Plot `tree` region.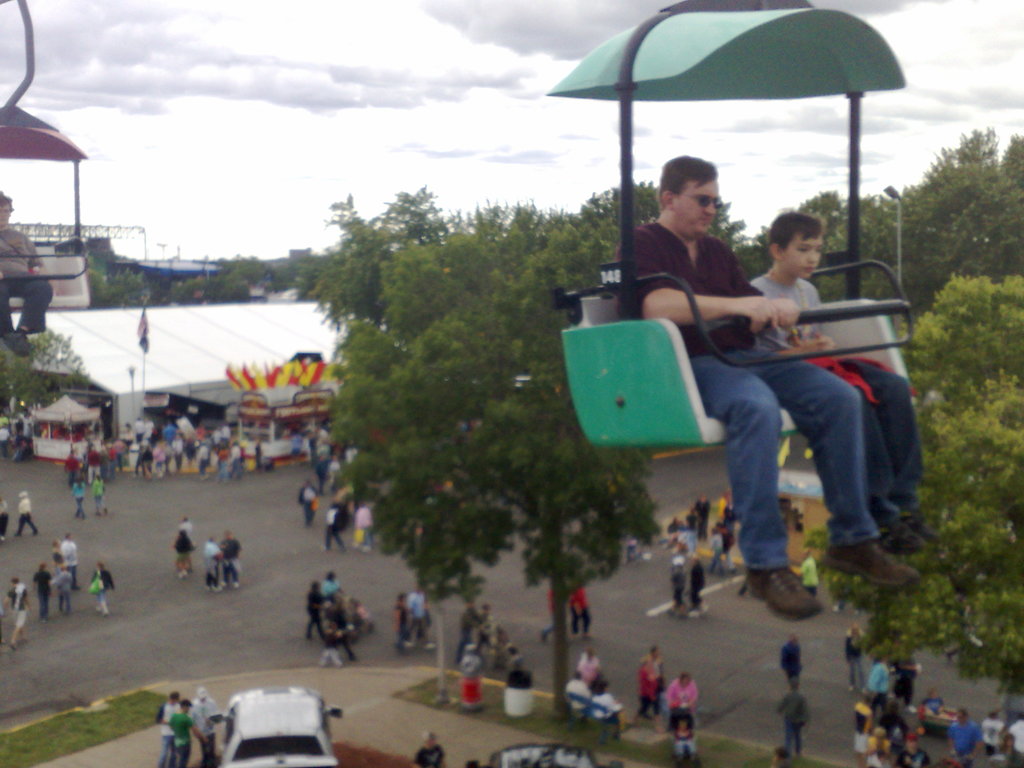
Plotted at locate(0, 327, 89, 422).
